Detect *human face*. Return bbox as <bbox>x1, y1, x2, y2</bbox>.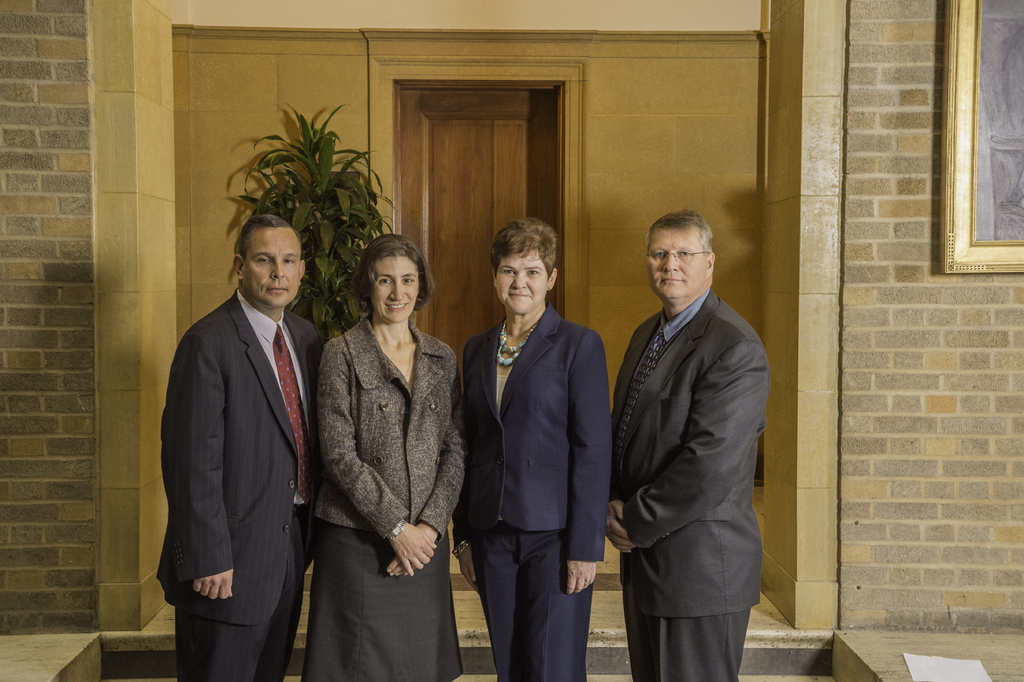
<bbox>497, 255, 543, 310</bbox>.
